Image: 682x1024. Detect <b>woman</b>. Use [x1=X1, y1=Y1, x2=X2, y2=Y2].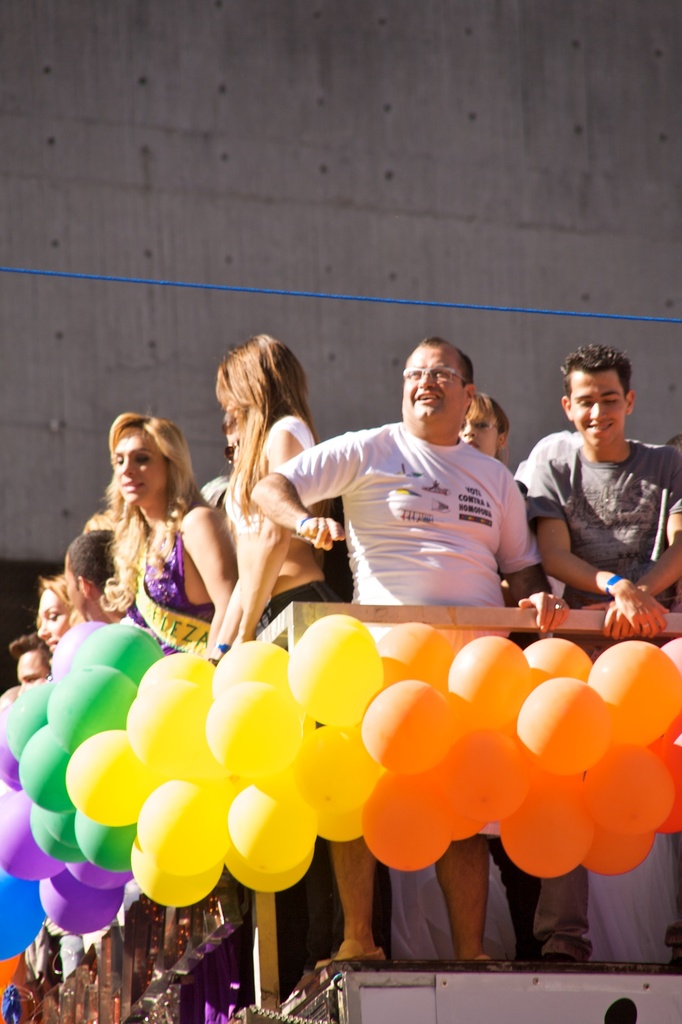
[x1=36, y1=571, x2=81, y2=657].
